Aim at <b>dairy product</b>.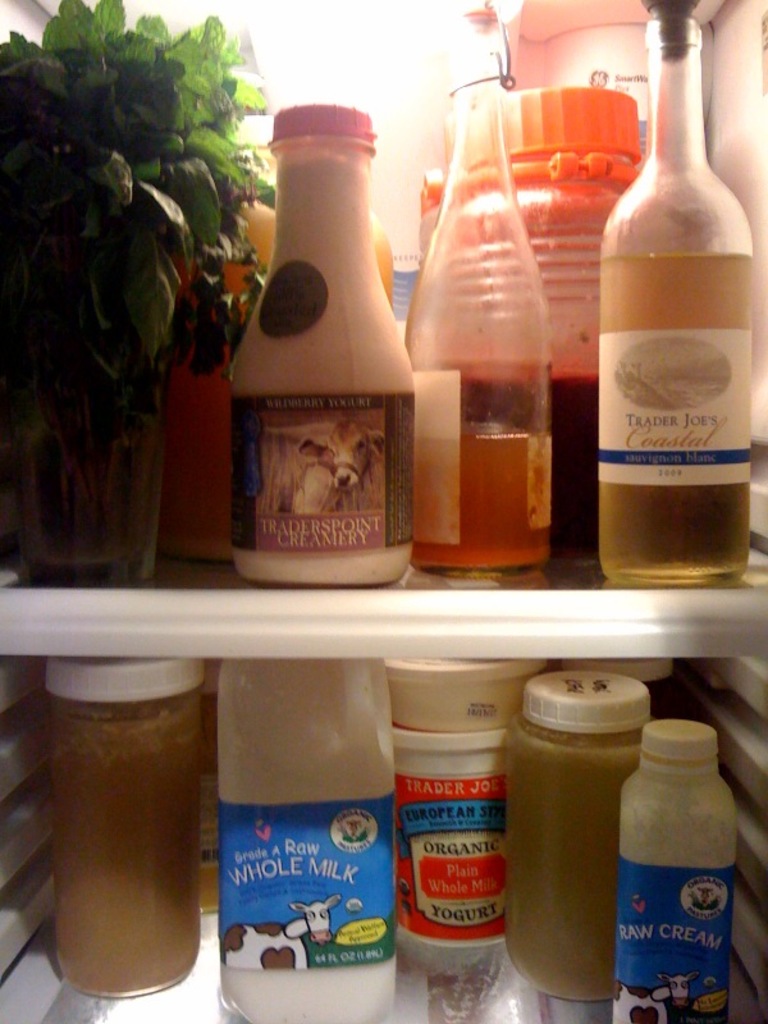
Aimed at 338:744:512:974.
